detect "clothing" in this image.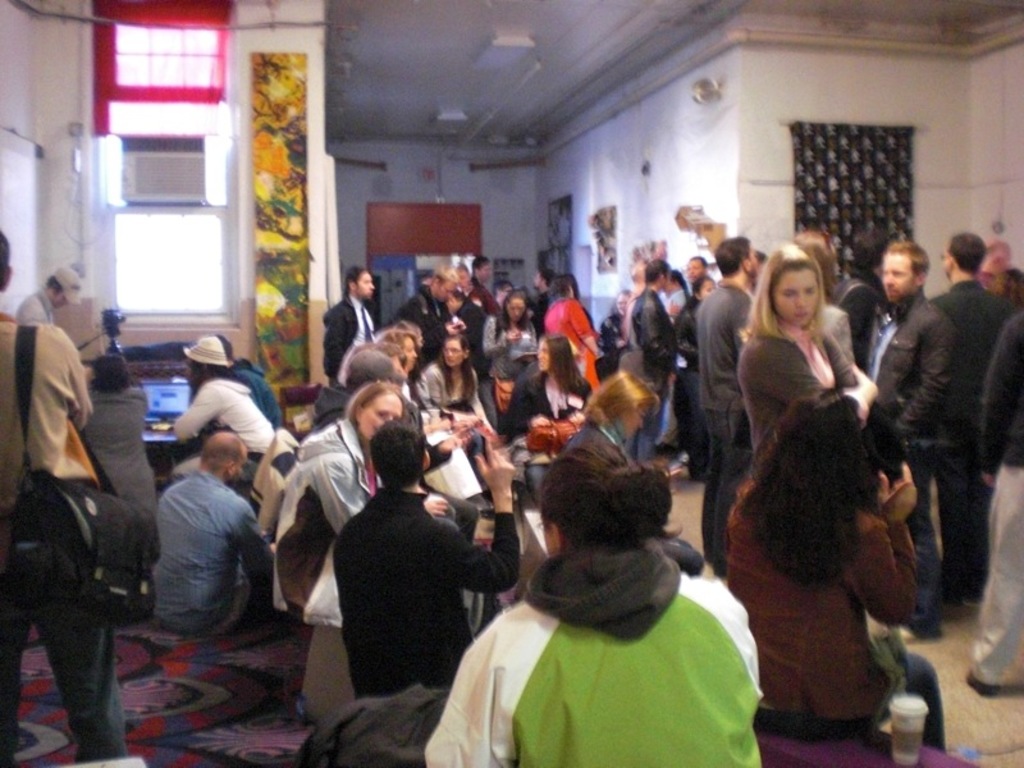
Detection: bbox(433, 357, 479, 410).
